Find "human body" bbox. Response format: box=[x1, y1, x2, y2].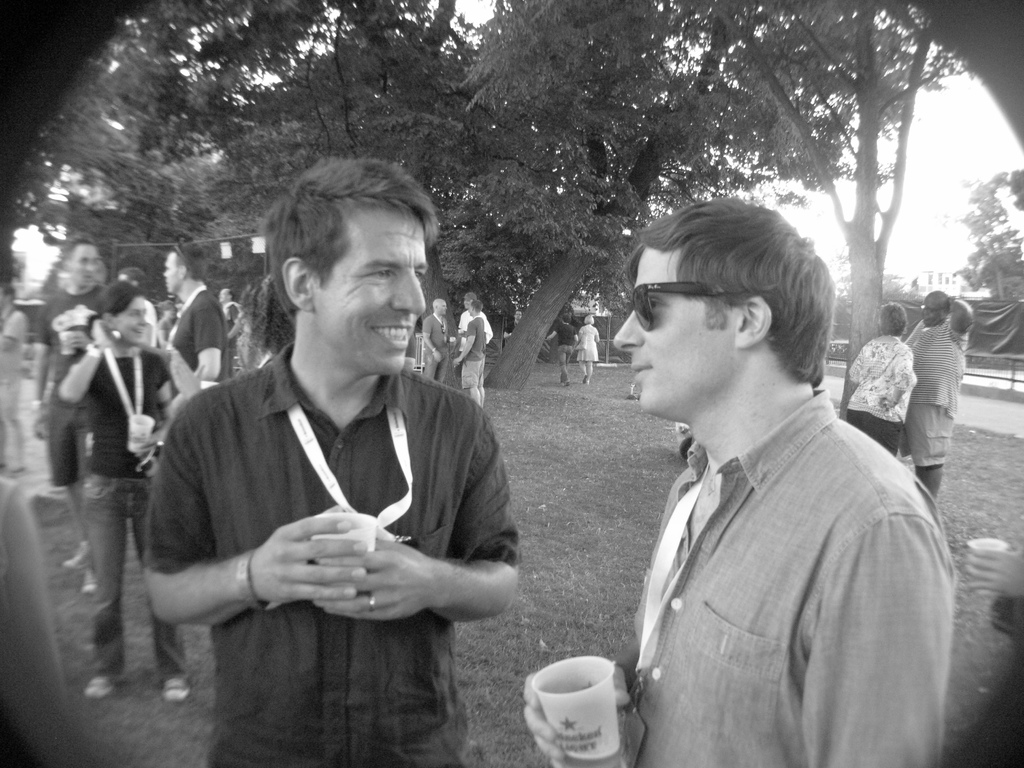
box=[543, 312, 575, 387].
